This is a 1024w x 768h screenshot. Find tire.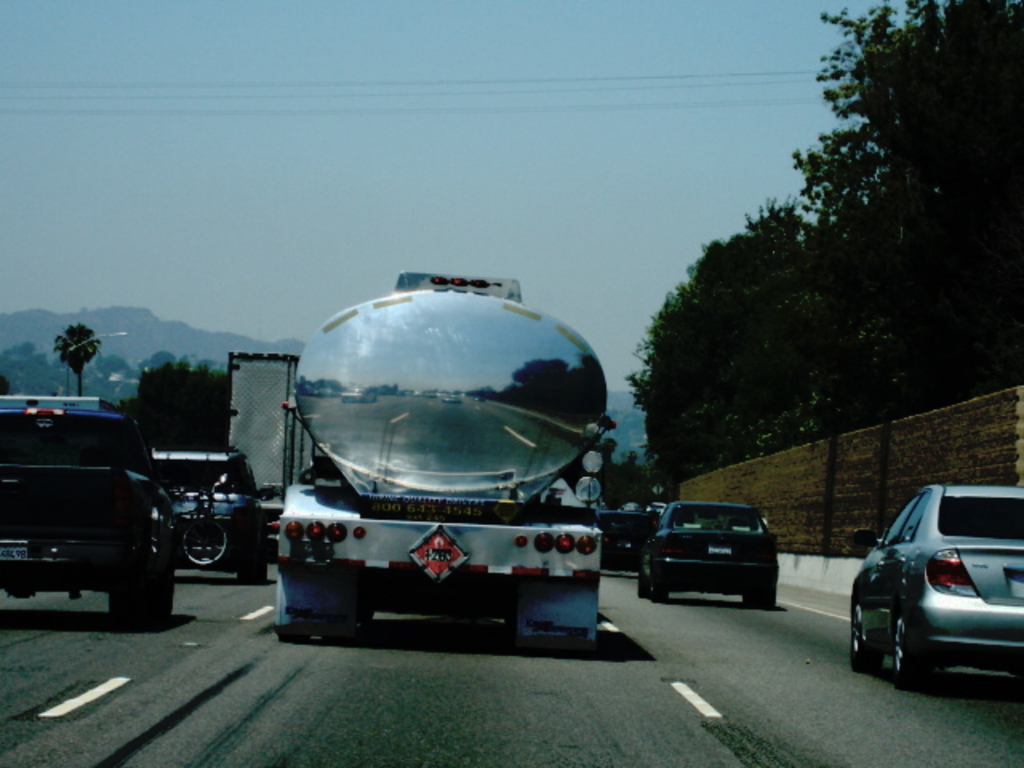
Bounding box: bbox(846, 598, 888, 674).
